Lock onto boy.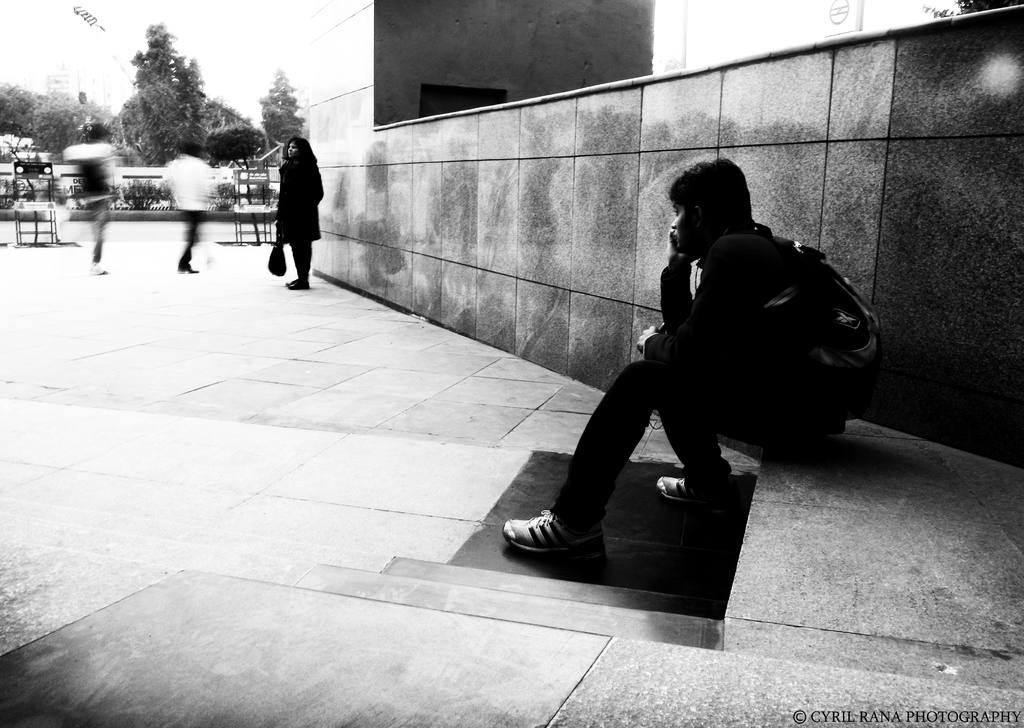
Locked: <bbox>502, 157, 859, 559</bbox>.
